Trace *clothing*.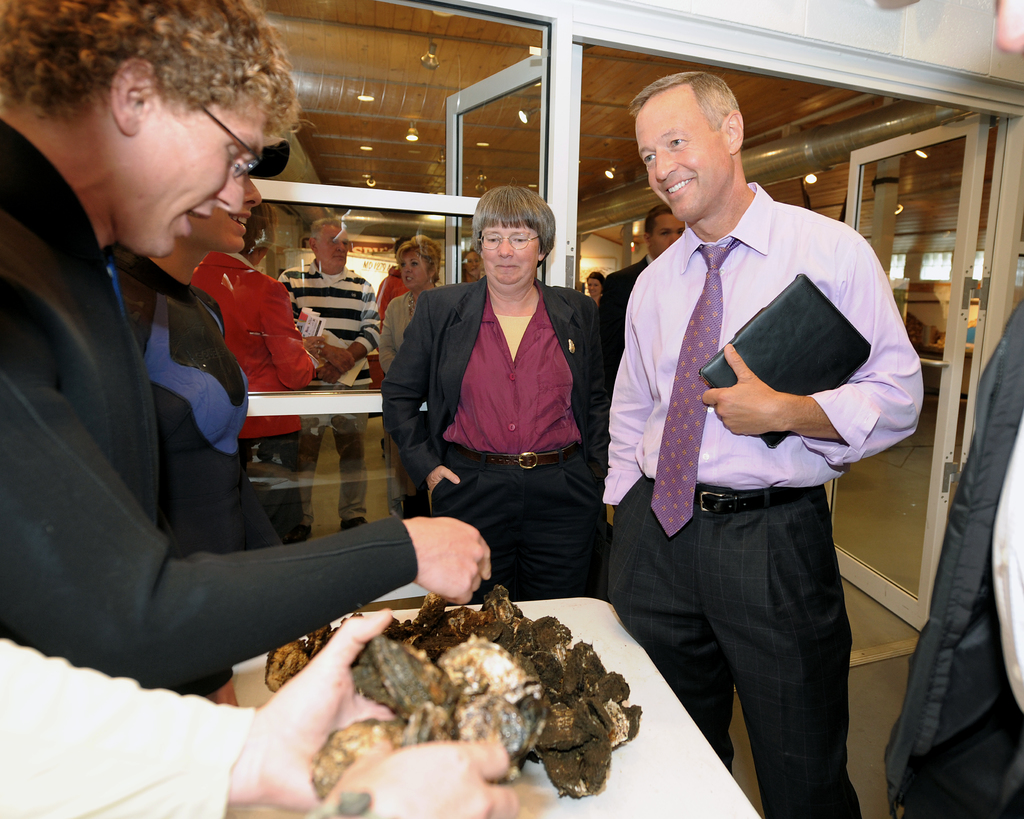
Traced to 599,181,924,818.
